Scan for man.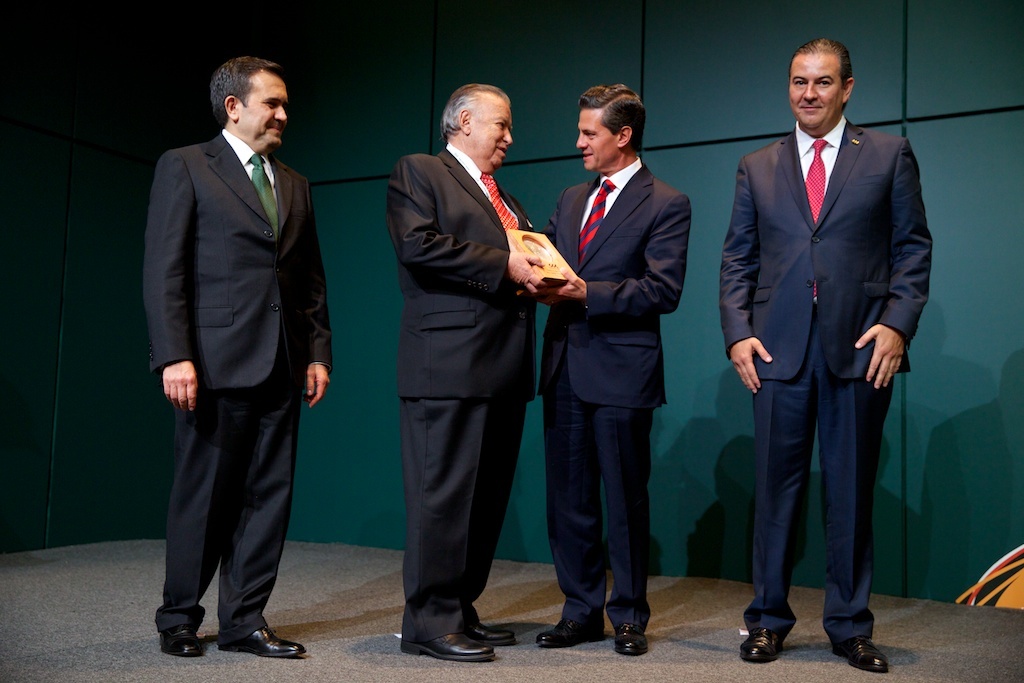
Scan result: BBox(541, 79, 694, 659).
